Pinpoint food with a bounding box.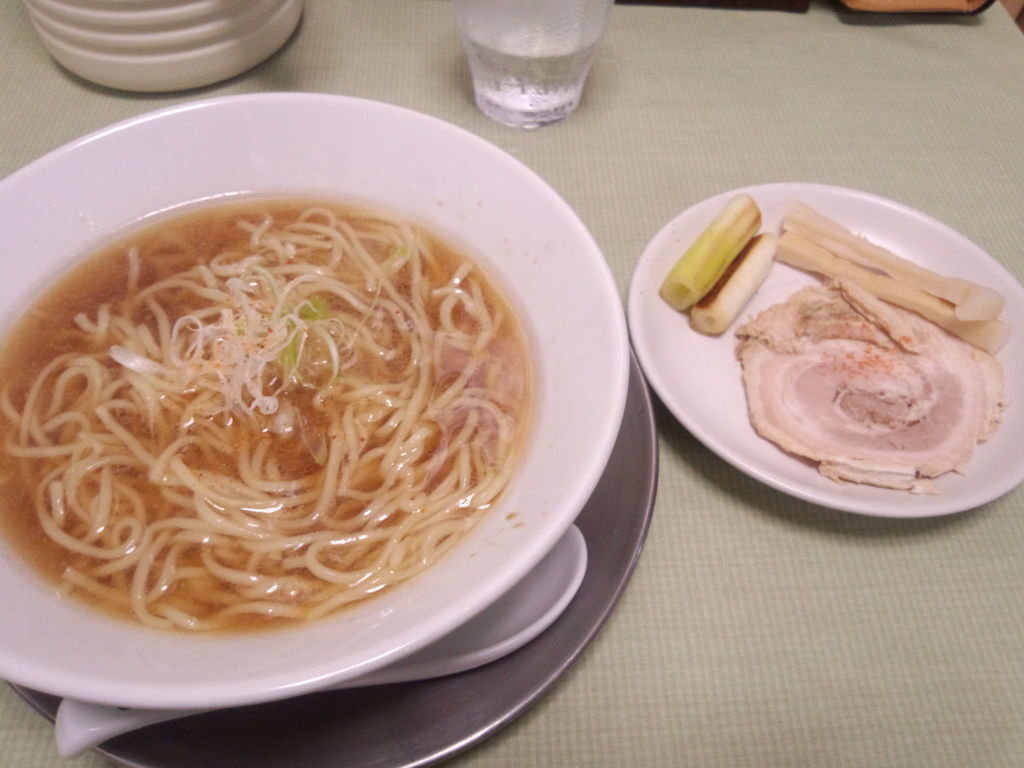
region(4, 193, 543, 632).
